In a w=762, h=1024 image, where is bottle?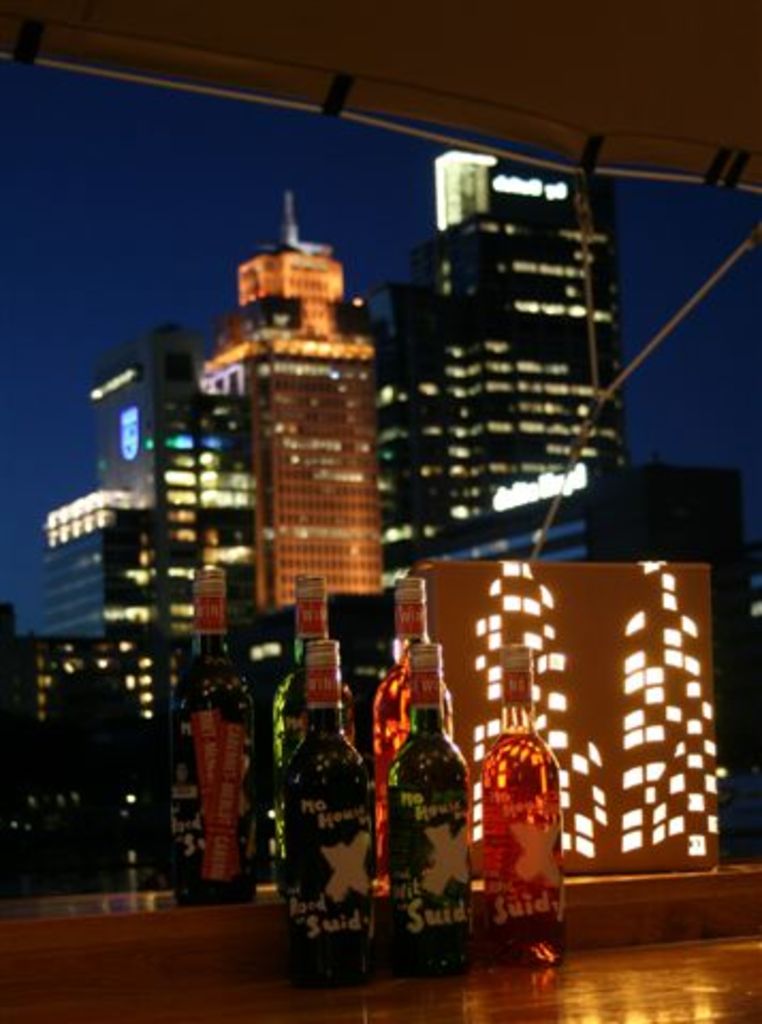
box(169, 555, 258, 909).
